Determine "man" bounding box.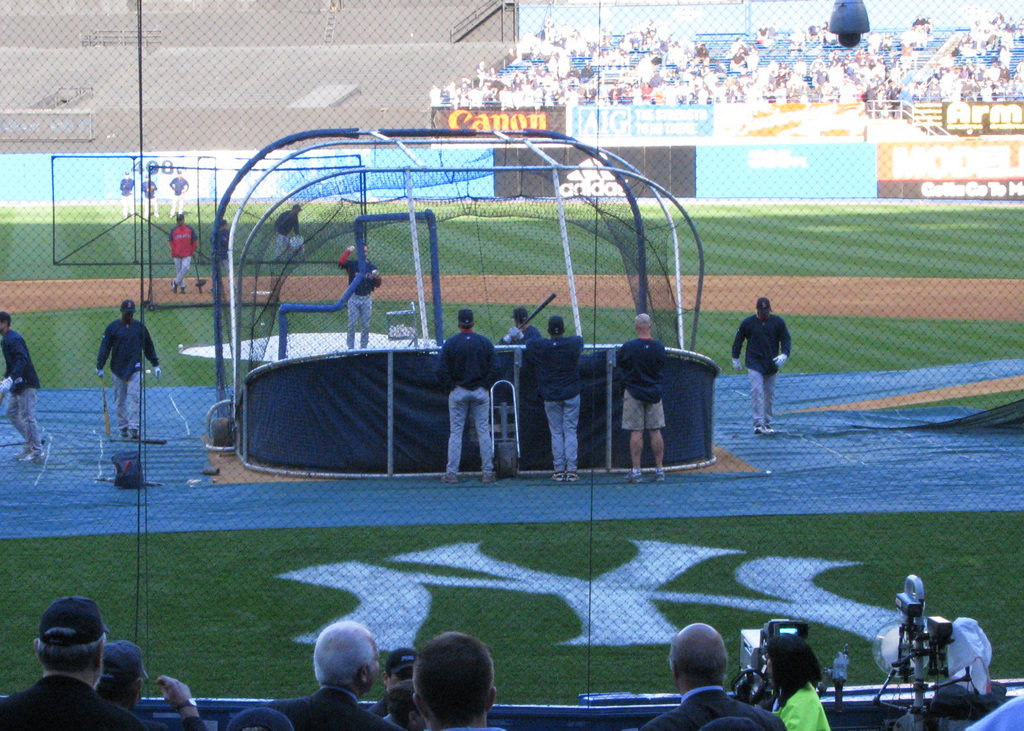
Determined: <bbox>738, 290, 811, 440</bbox>.
